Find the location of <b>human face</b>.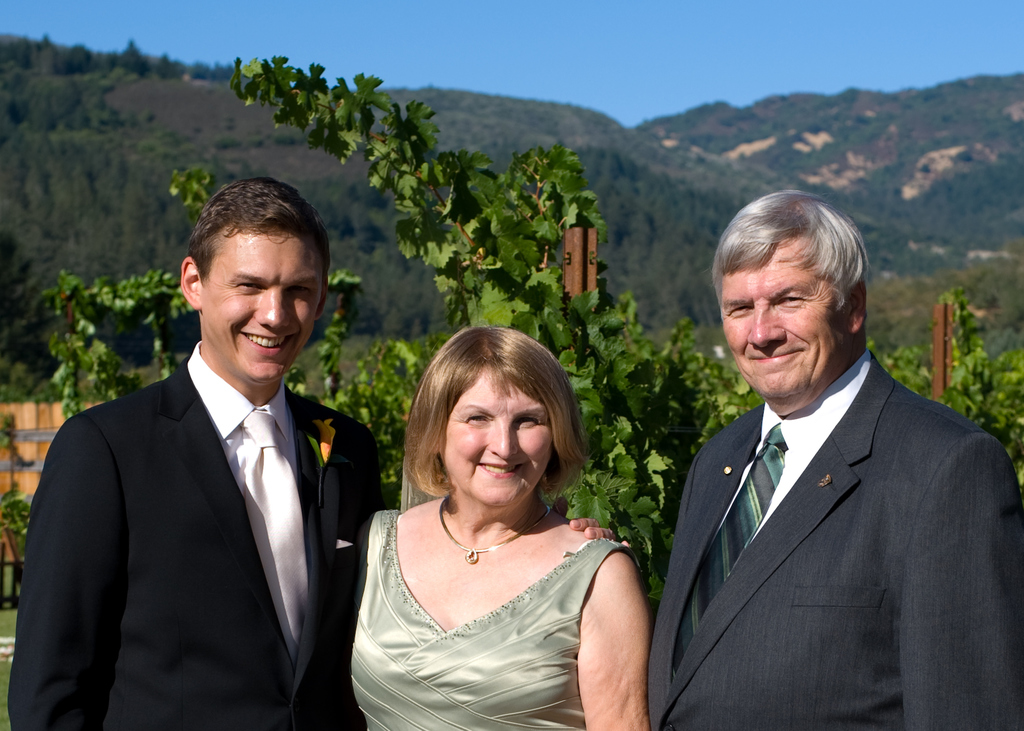
Location: <region>723, 236, 851, 396</region>.
